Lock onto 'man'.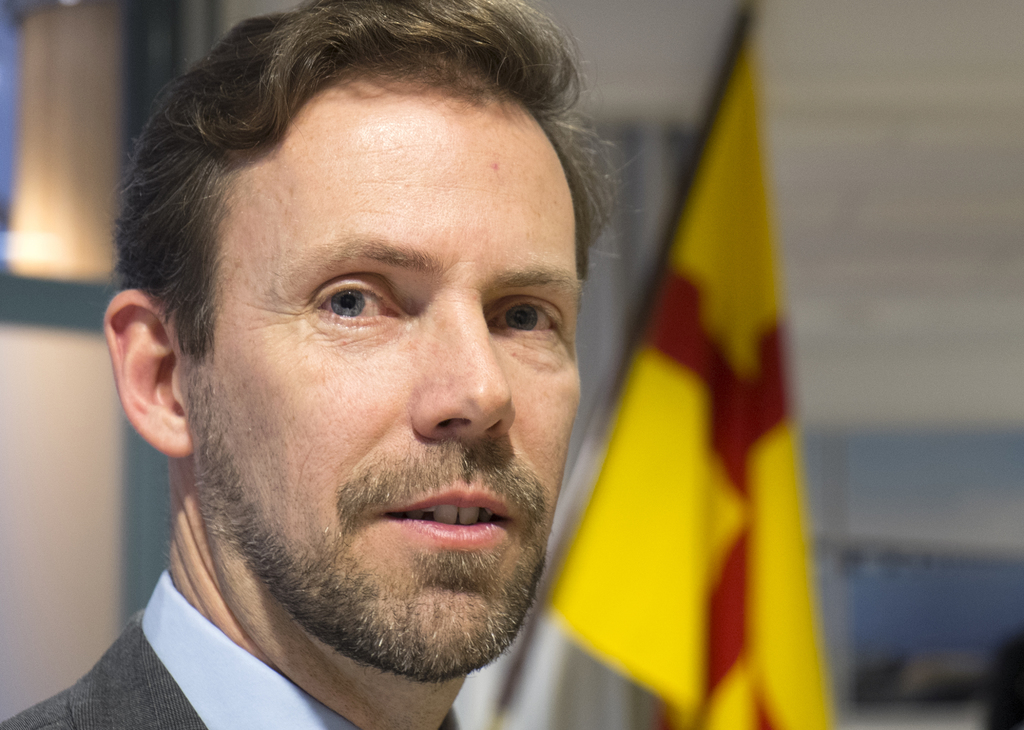
Locked: (4,24,725,726).
